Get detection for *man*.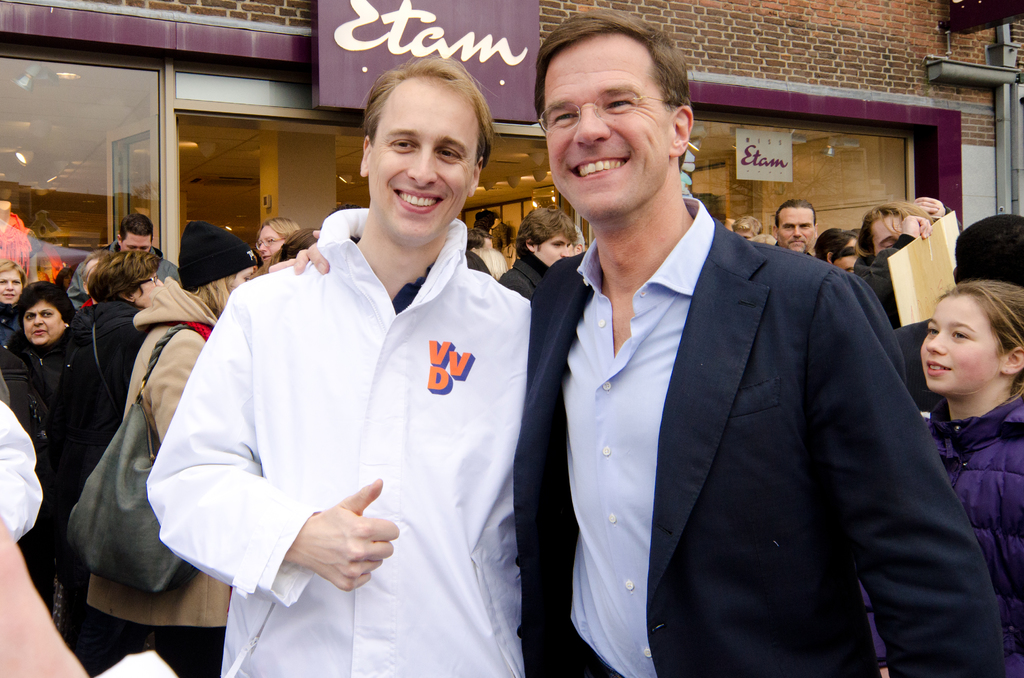
Detection: <box>269,8,1009,677</box>.
